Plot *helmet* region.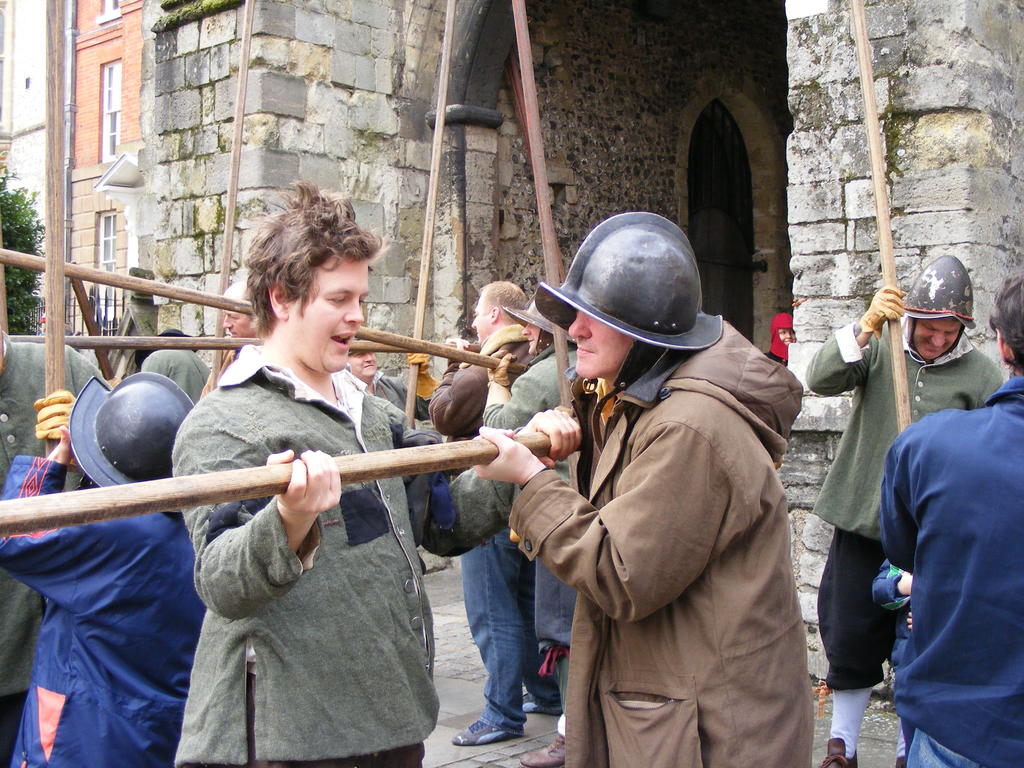
Plotted at [896, 249, 974, 360].
